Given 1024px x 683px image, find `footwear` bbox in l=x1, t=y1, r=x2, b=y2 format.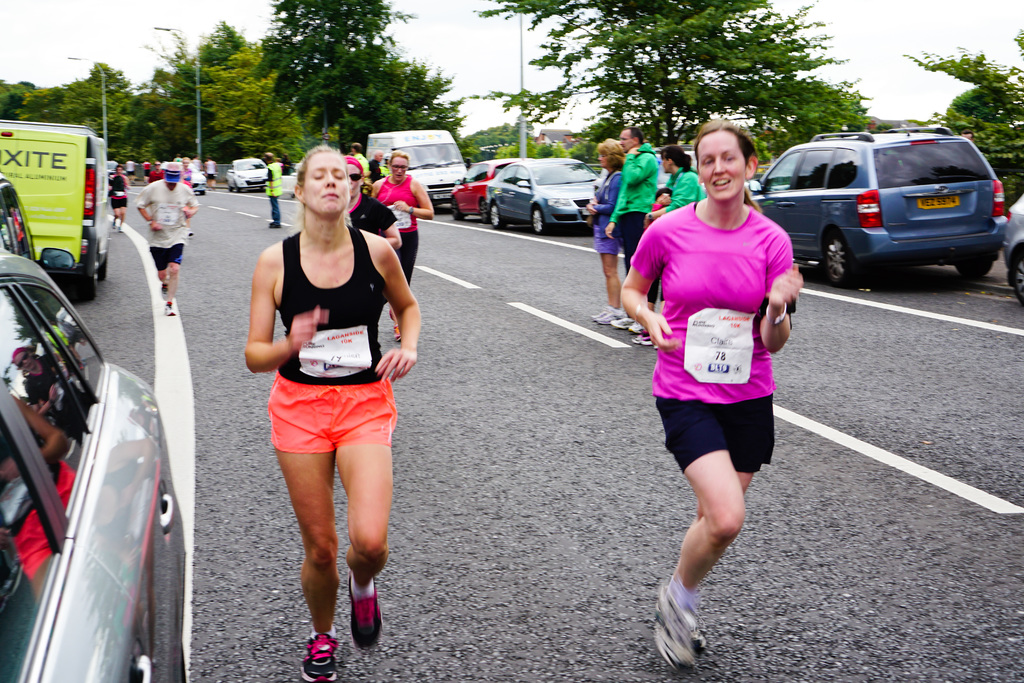
l=161, t=284, r=166, b=300.
